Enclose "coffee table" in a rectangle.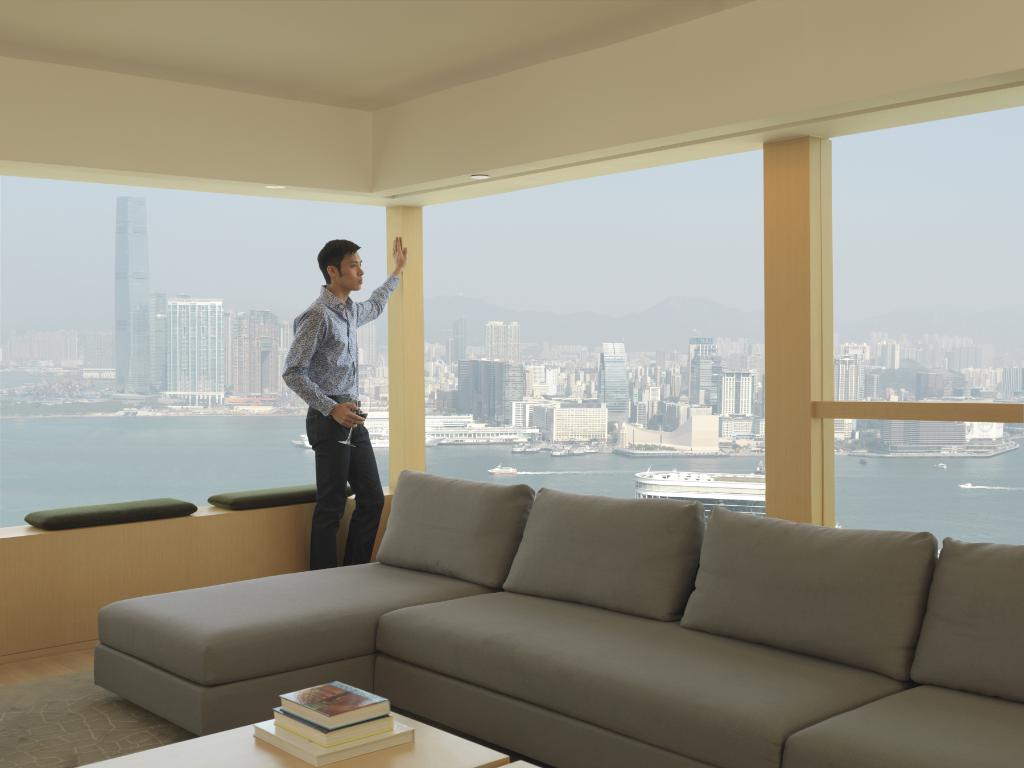
bbox=[79, 714, 508, 767].
